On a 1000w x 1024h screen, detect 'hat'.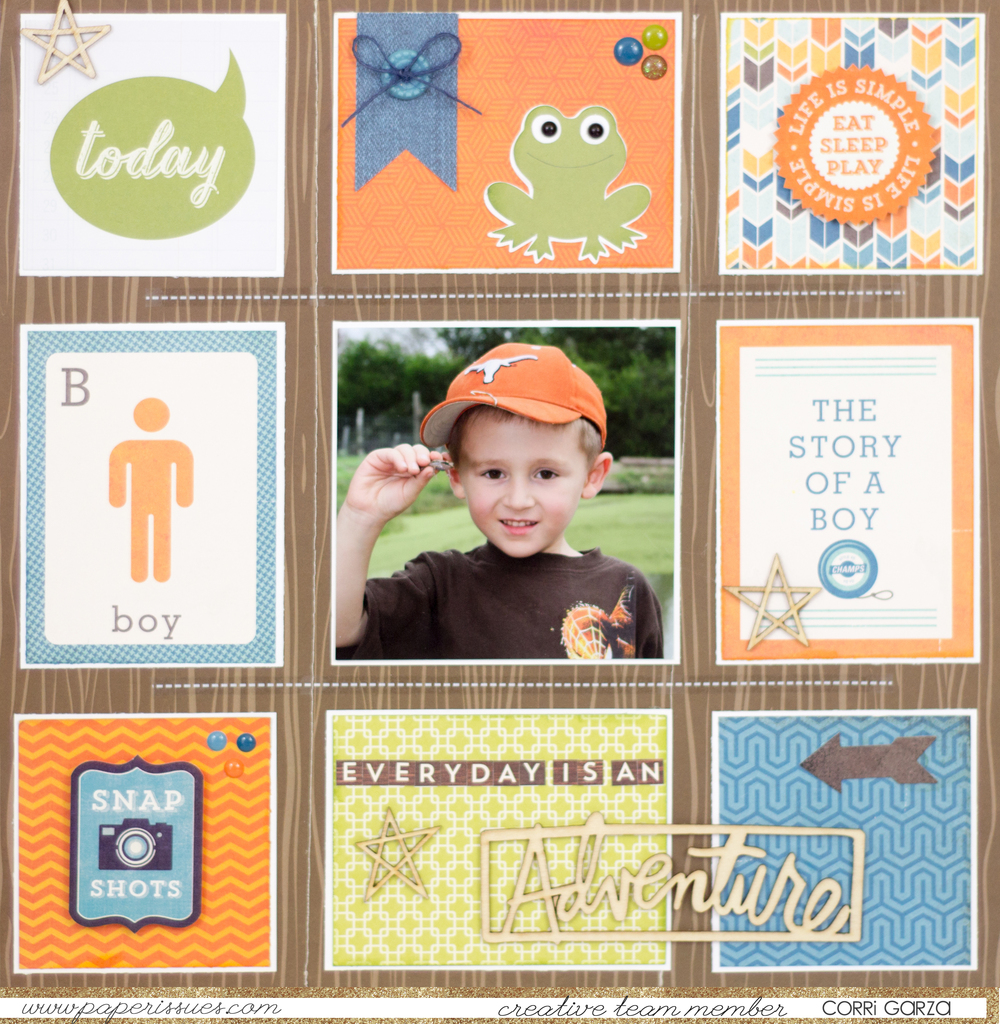
region(421, 345, 604, 449).
